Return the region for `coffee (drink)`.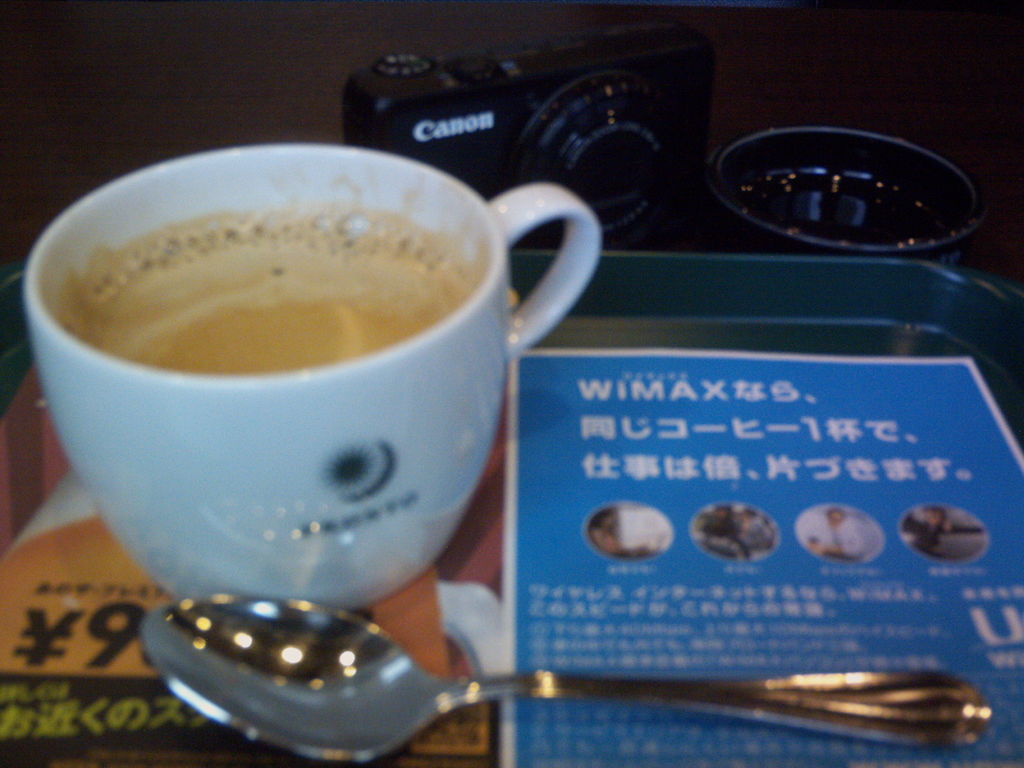
(25, 139, 596, 638).
